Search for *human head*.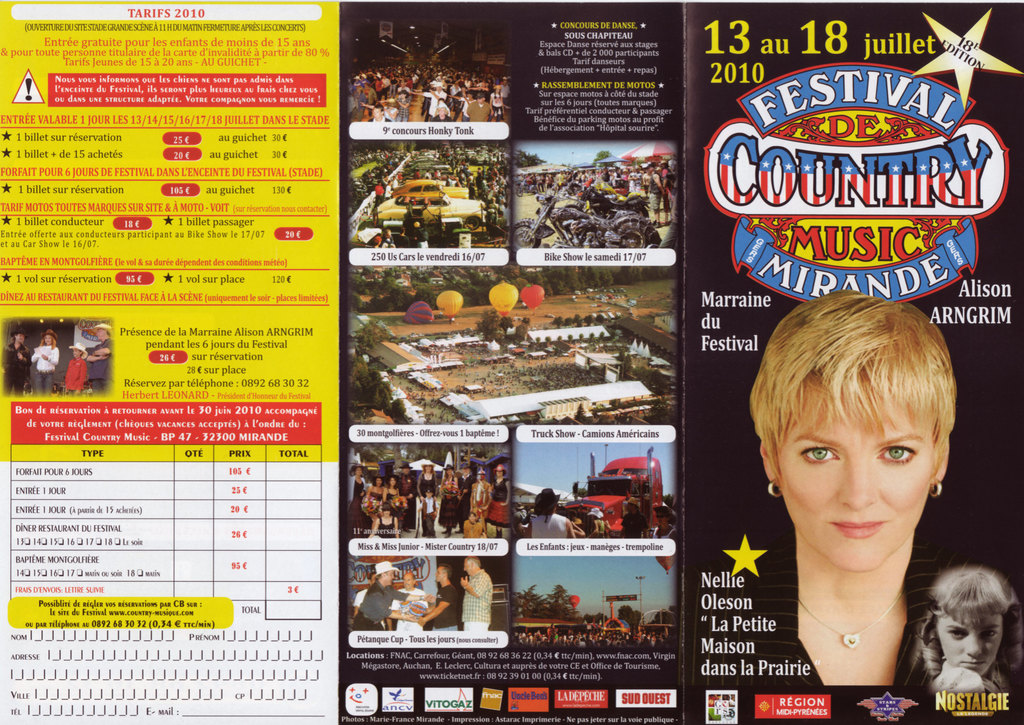
Found at bbox(69, 340, 86, 361).
